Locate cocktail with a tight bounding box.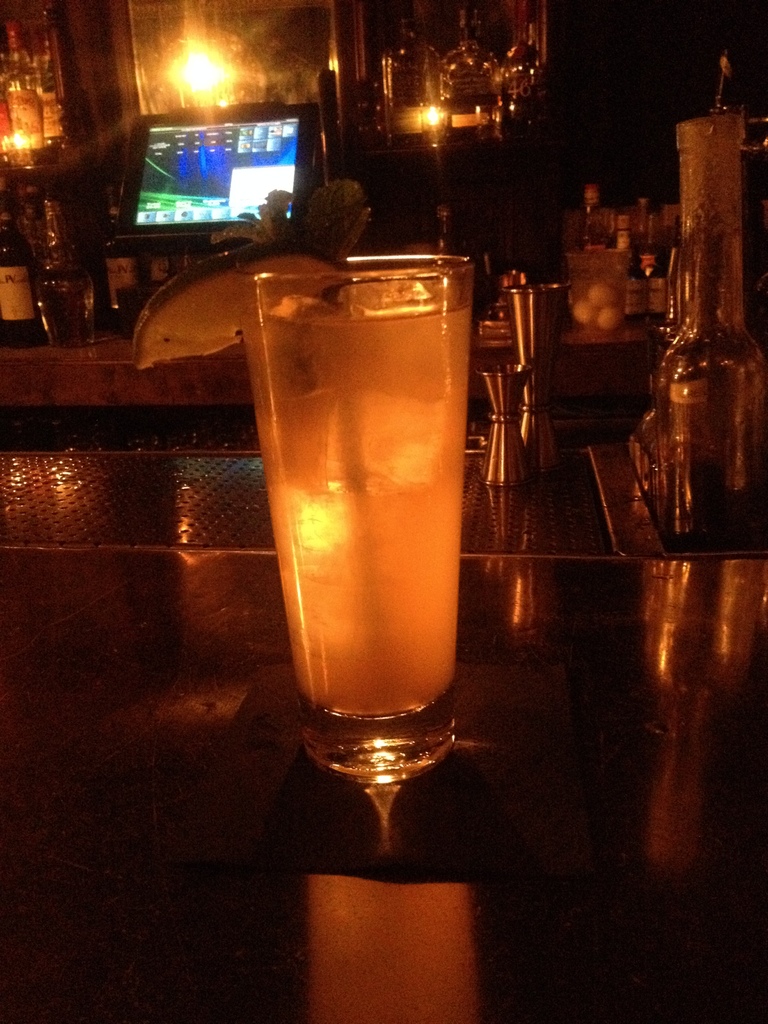
box(226, 209, 490, 791).
